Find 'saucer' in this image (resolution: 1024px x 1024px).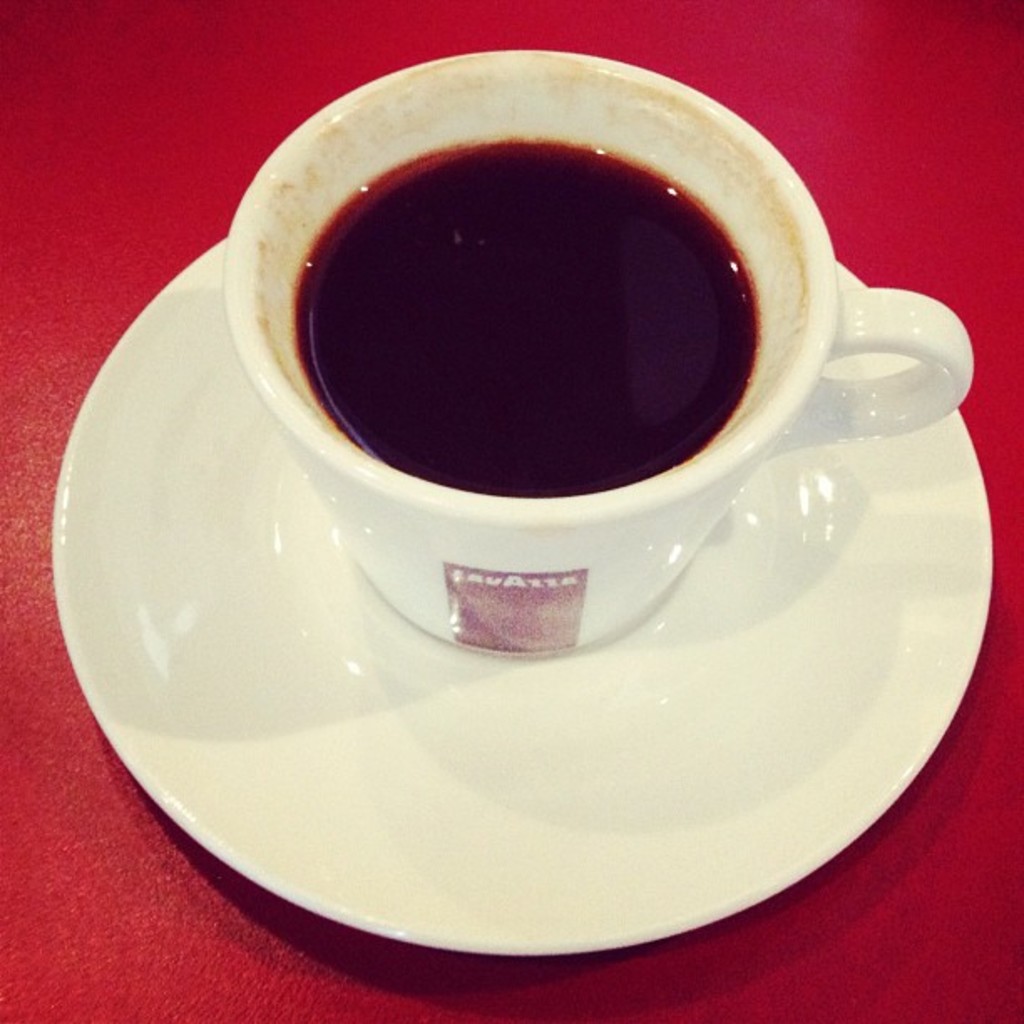
bbox=[45, 234, 996, 957].
